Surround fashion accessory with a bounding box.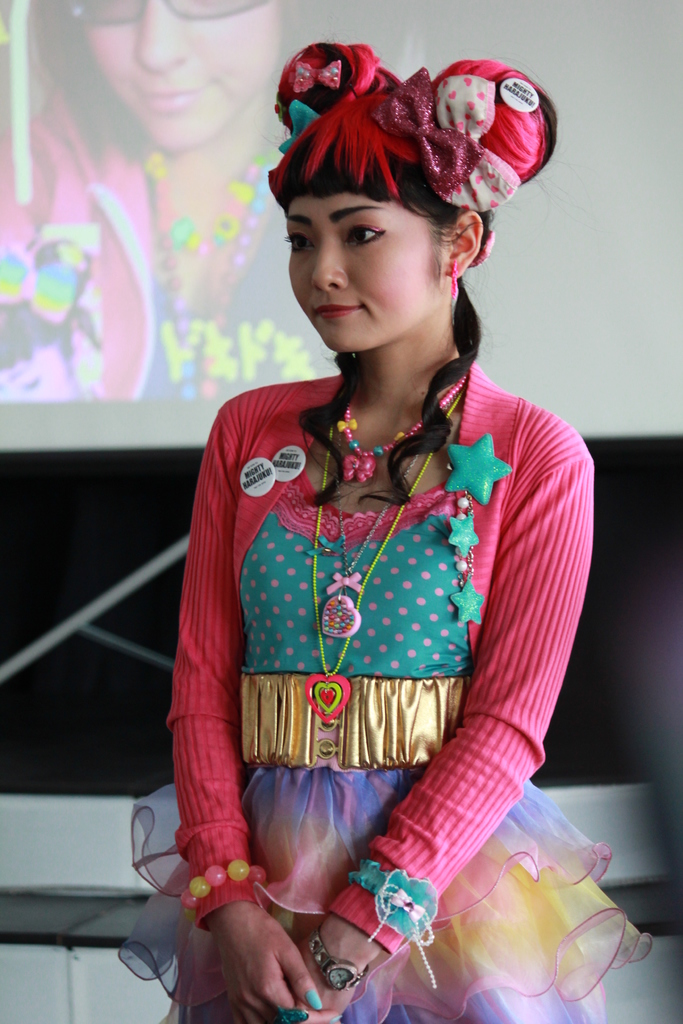
pyautogui.locateOnScreen(64, 3, 270, 31).
